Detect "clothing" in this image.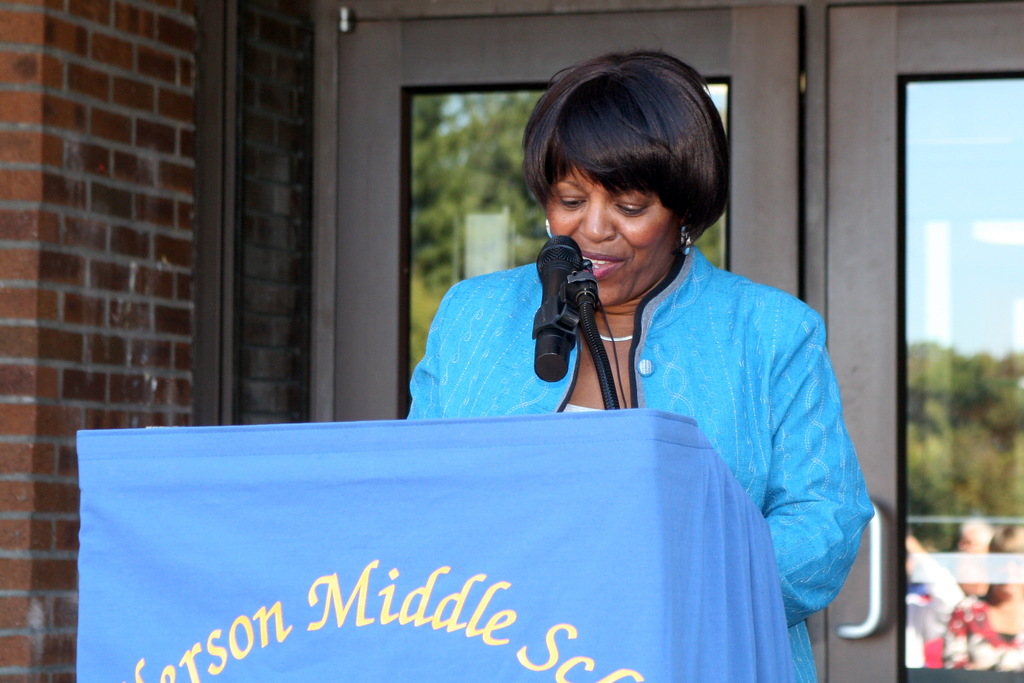
Detection: select_region(404, 247, 875, 680).
